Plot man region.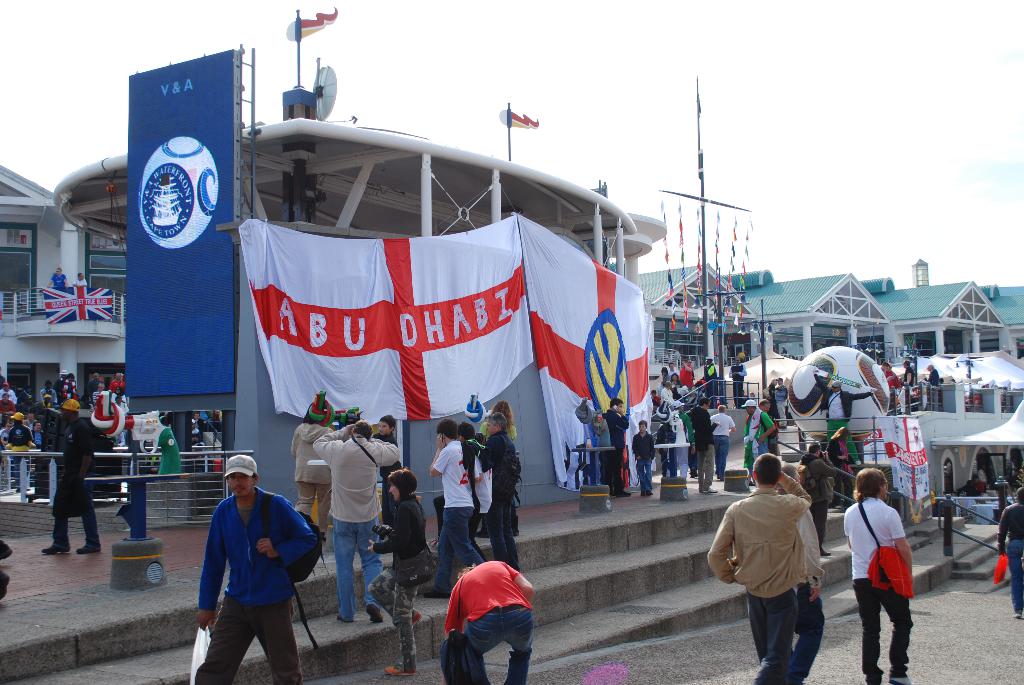
Plotted at (x1=422, y1=421, x2=483, y2=604).
